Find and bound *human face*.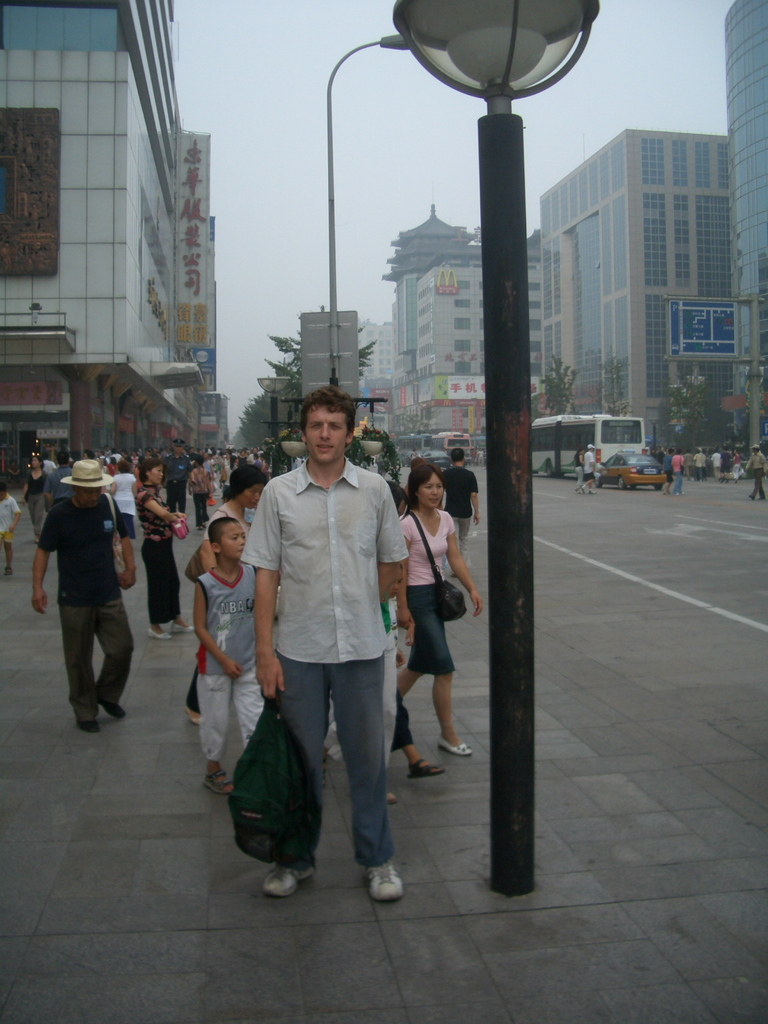
Bound: left=236, top=476, right=266, bottom=508.
